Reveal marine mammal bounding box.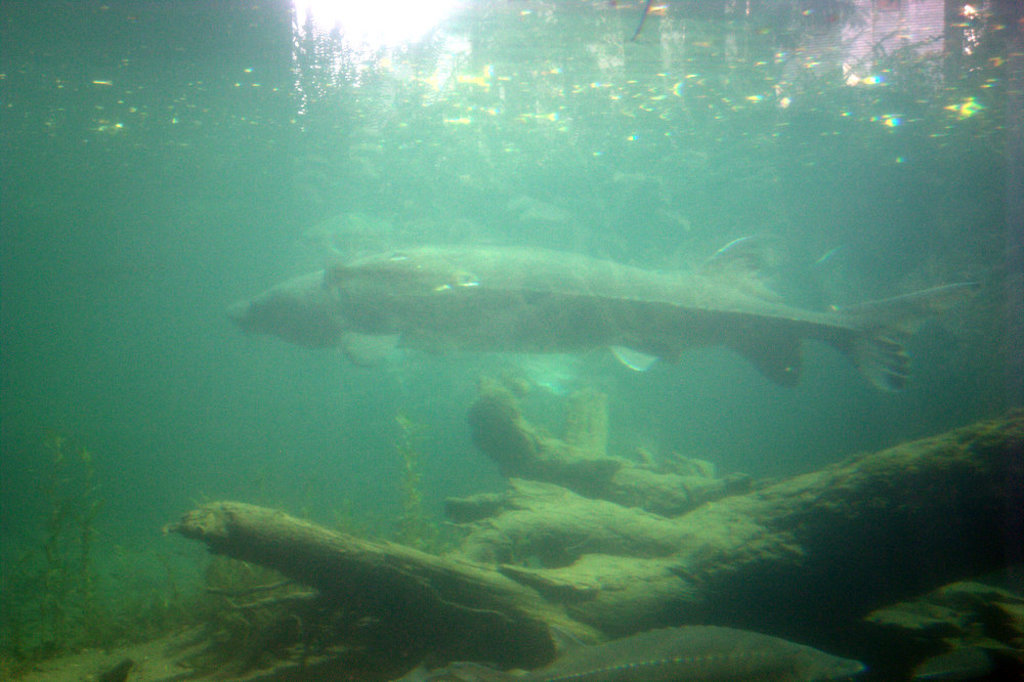
Revealed: Rect(225, 286, 981, 408).
